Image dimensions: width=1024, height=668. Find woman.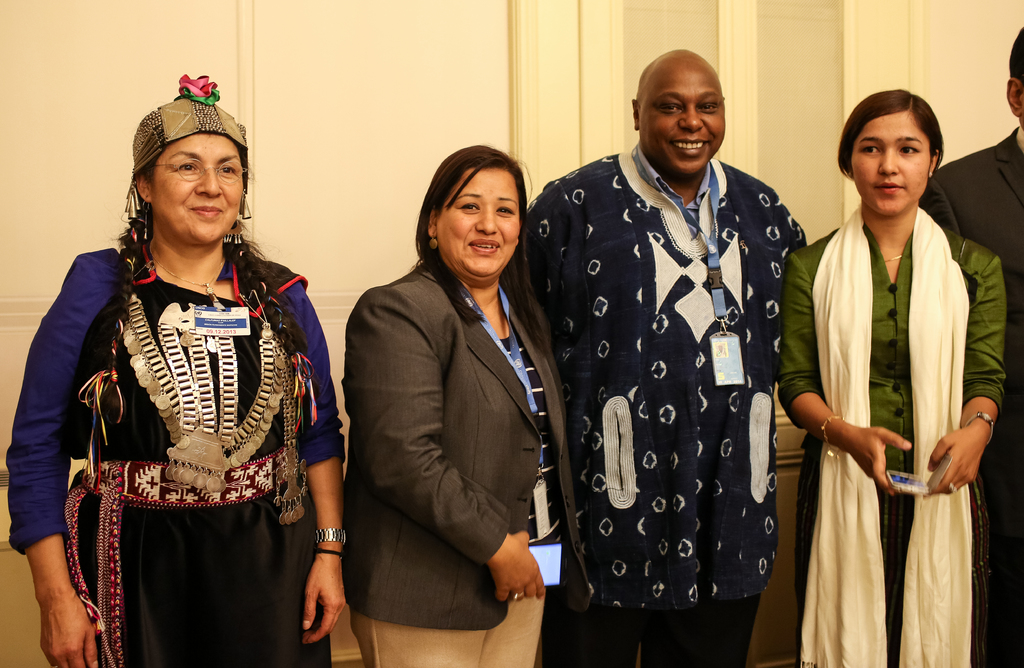
(3,73,344,667).
